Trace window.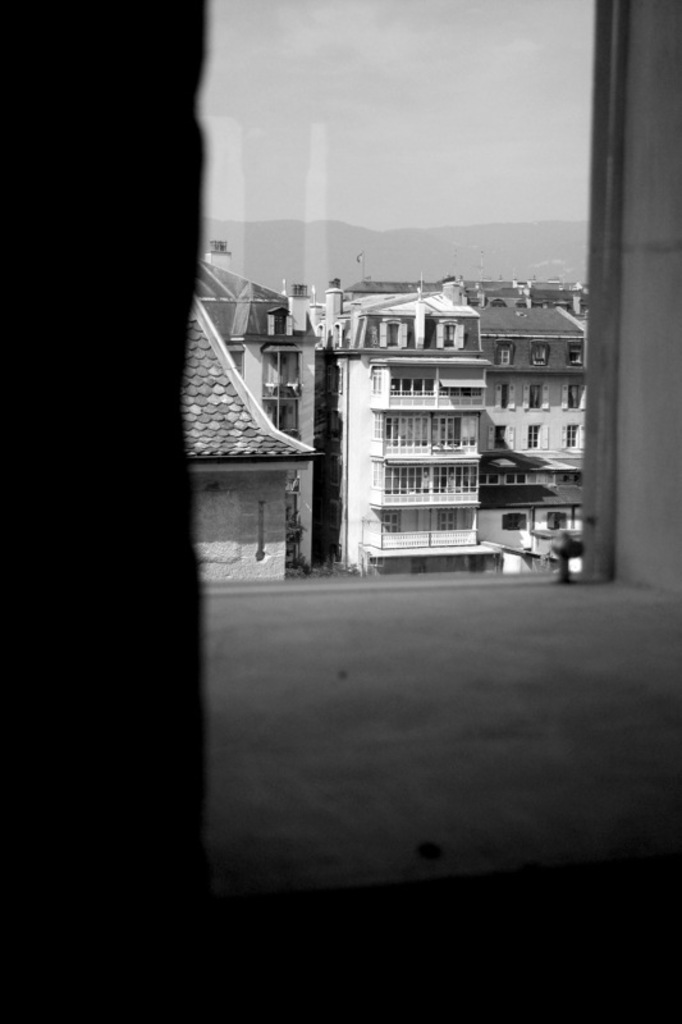
Traced to <bbox>523, 379, 548, 410</bbox>.
